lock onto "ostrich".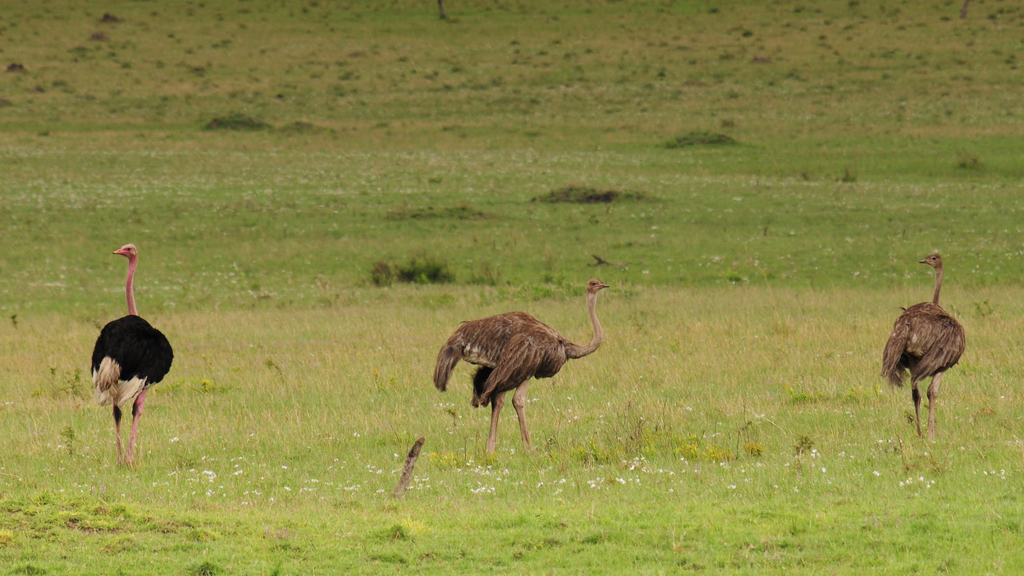
Locked: detection(87, 241, 181, 473).
